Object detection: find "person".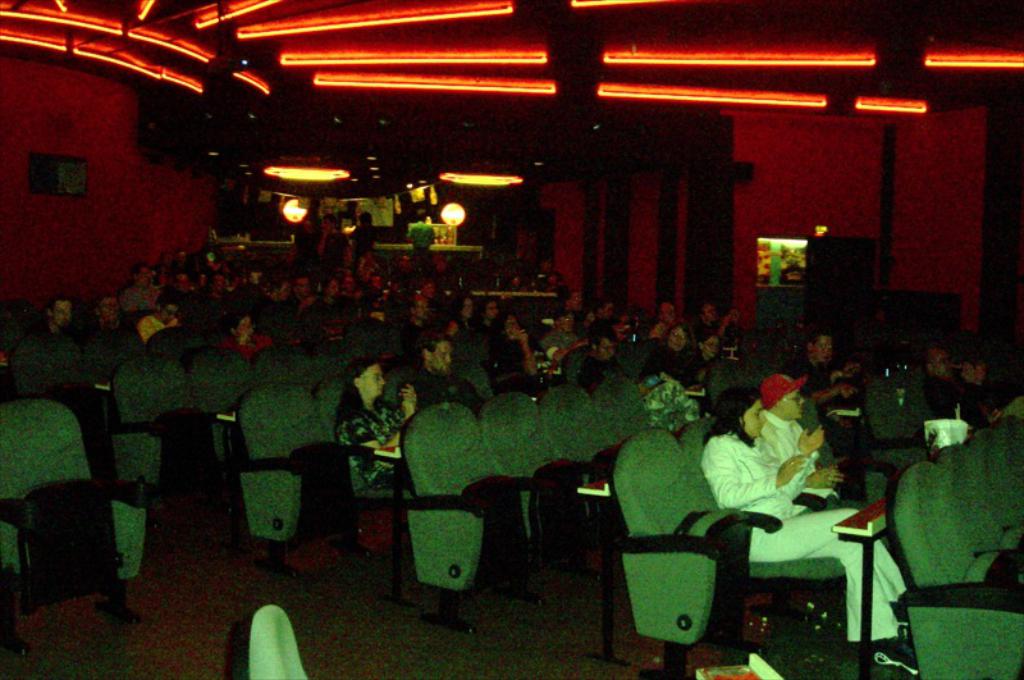
(687,333,721,402).
